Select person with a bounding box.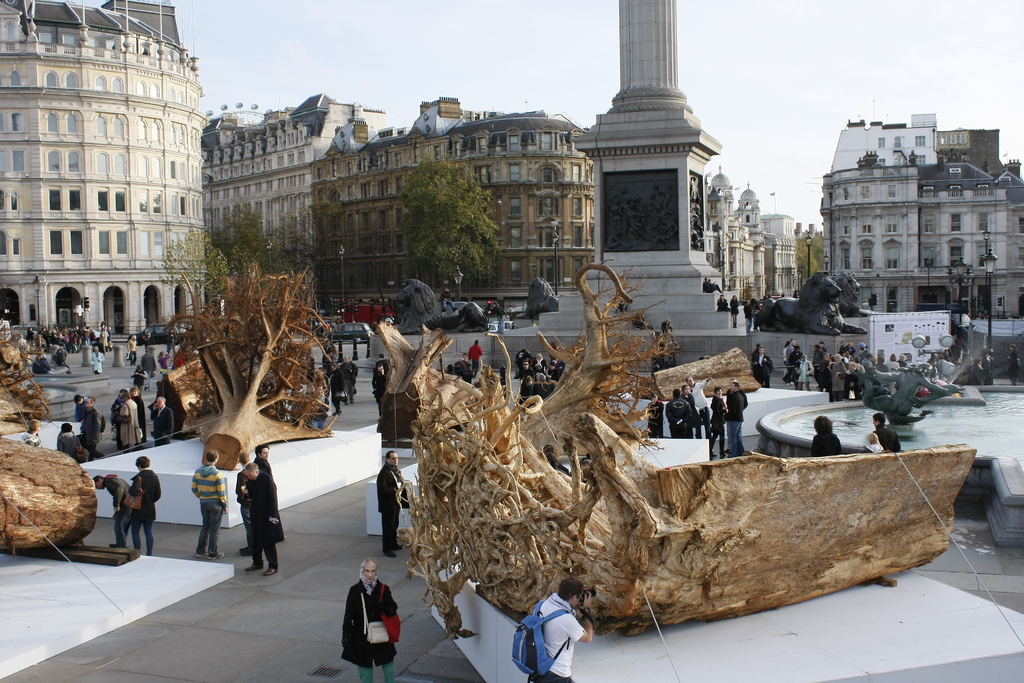
bbox=[685, 374, 694, 404].
